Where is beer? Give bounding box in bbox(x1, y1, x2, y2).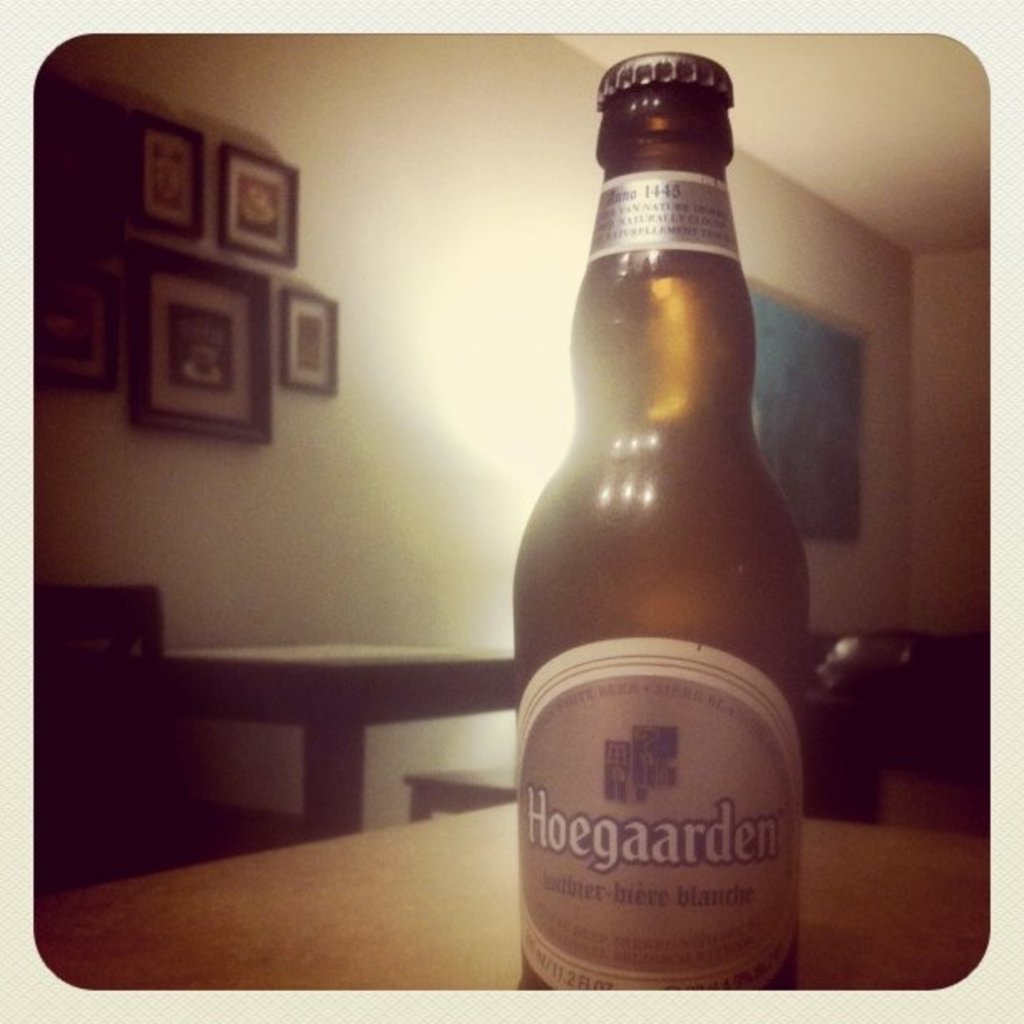
bbox(510, 49, 801, 989).
